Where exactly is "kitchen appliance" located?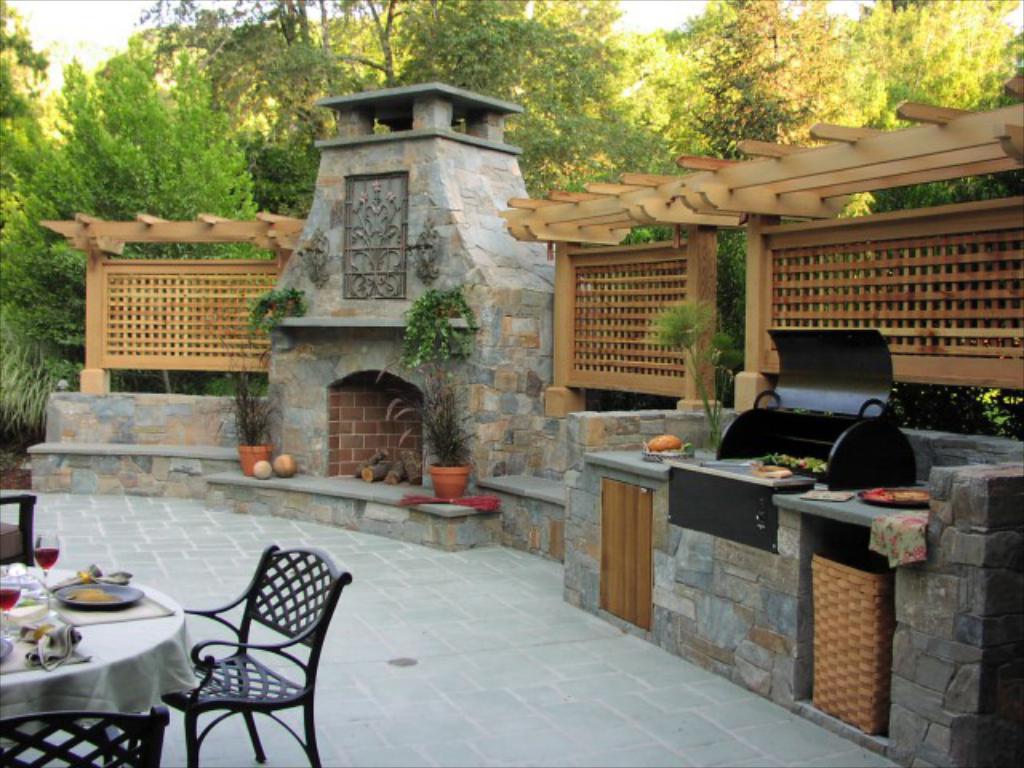
Its bounding box is [x1=30, y1=526, x2=51, y2=573].
